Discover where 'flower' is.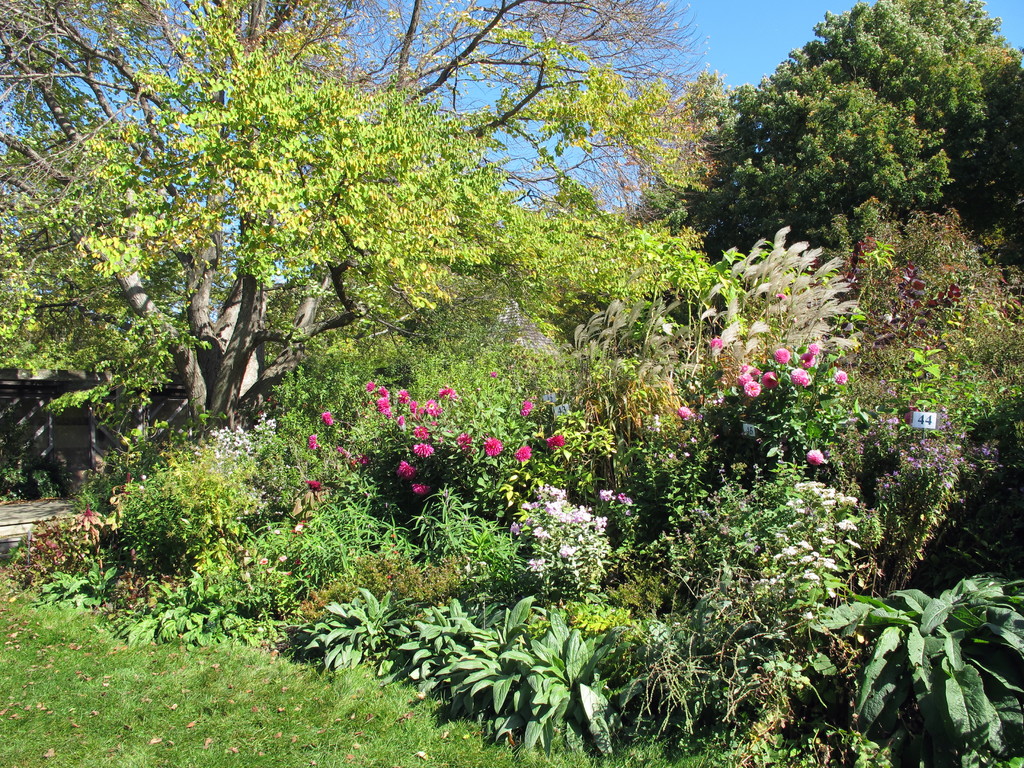
Discovered at (x1=513, y1=442, x2=532, y2=463).
